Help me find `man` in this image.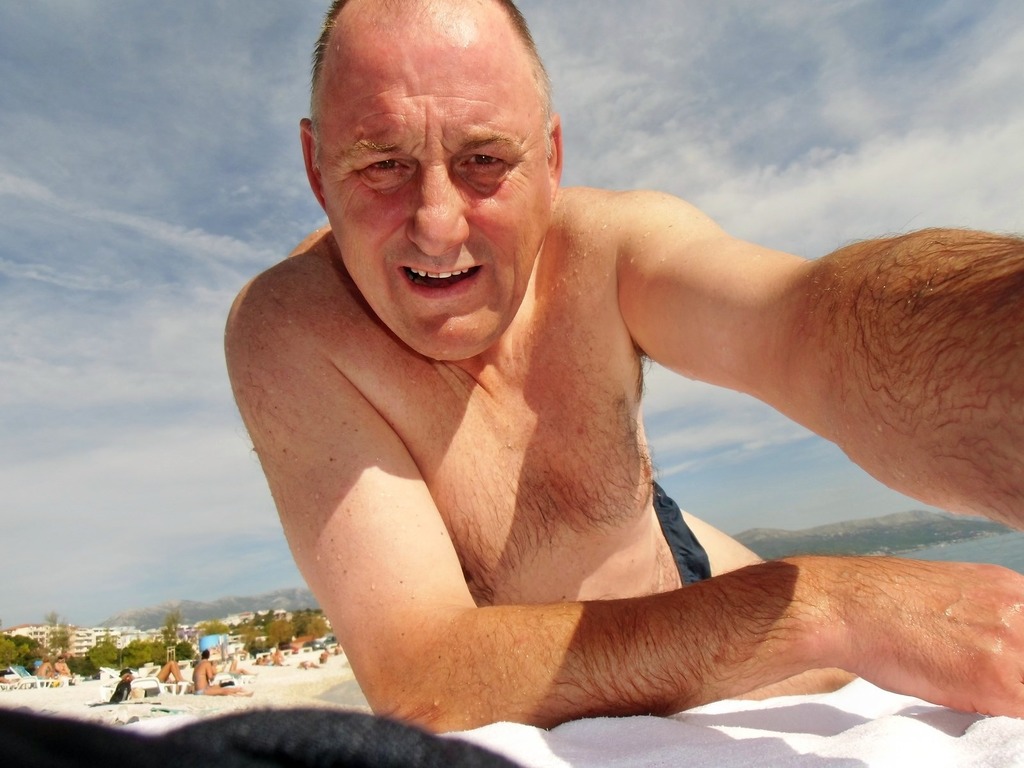
Found it: BBox(222, 0, 1023, 721).
